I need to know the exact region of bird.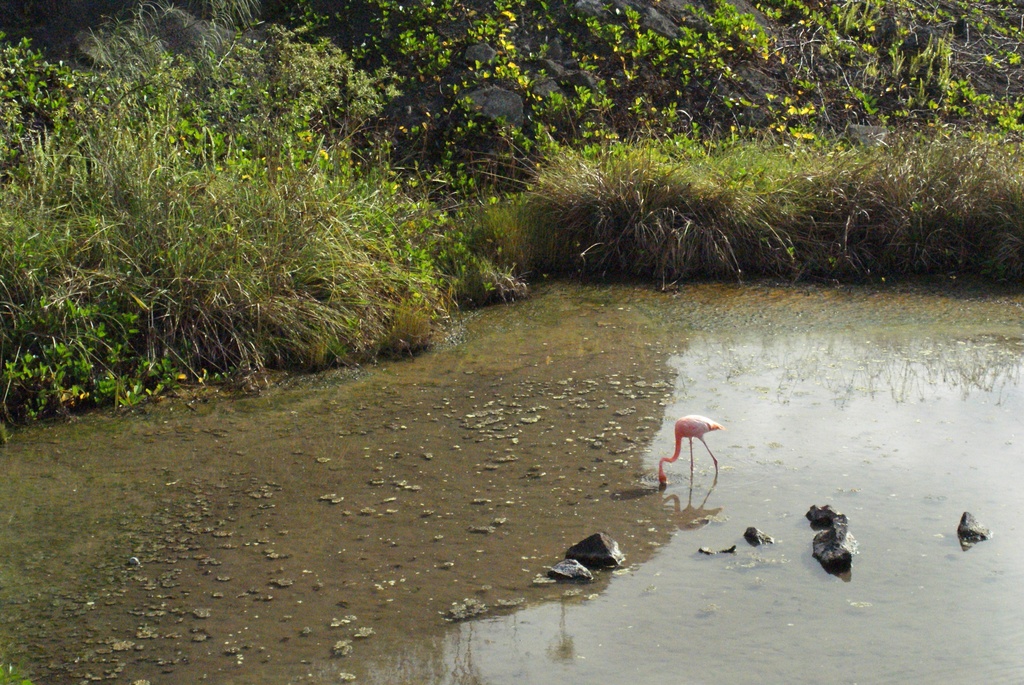
Region: (656, 413, 729, 487).
